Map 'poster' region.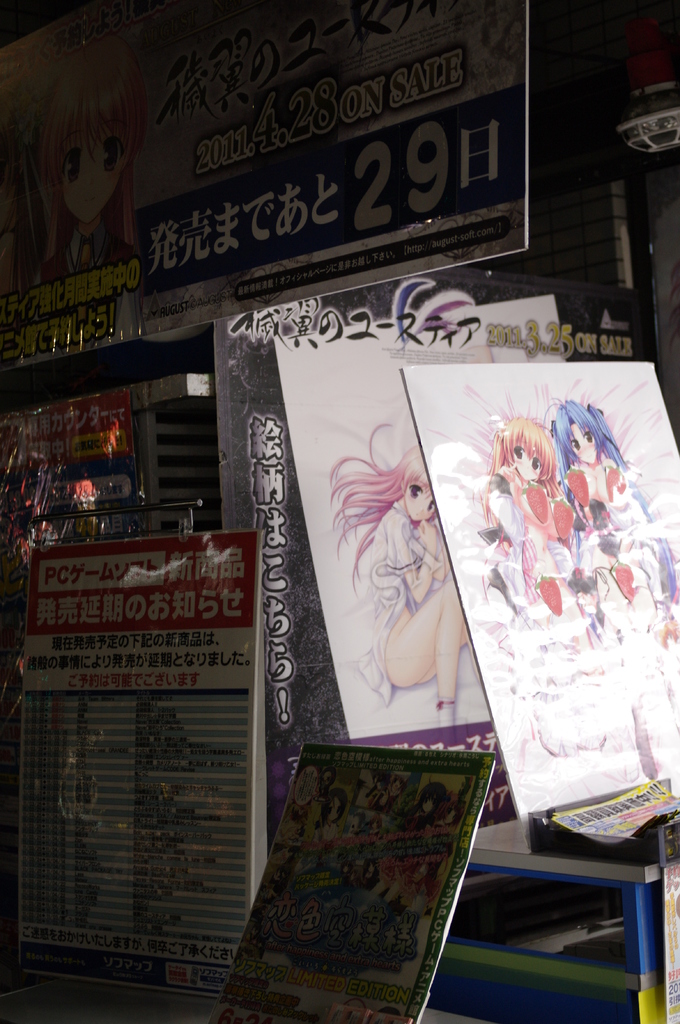
Mapped to box=[0, 0, 530, 371].
